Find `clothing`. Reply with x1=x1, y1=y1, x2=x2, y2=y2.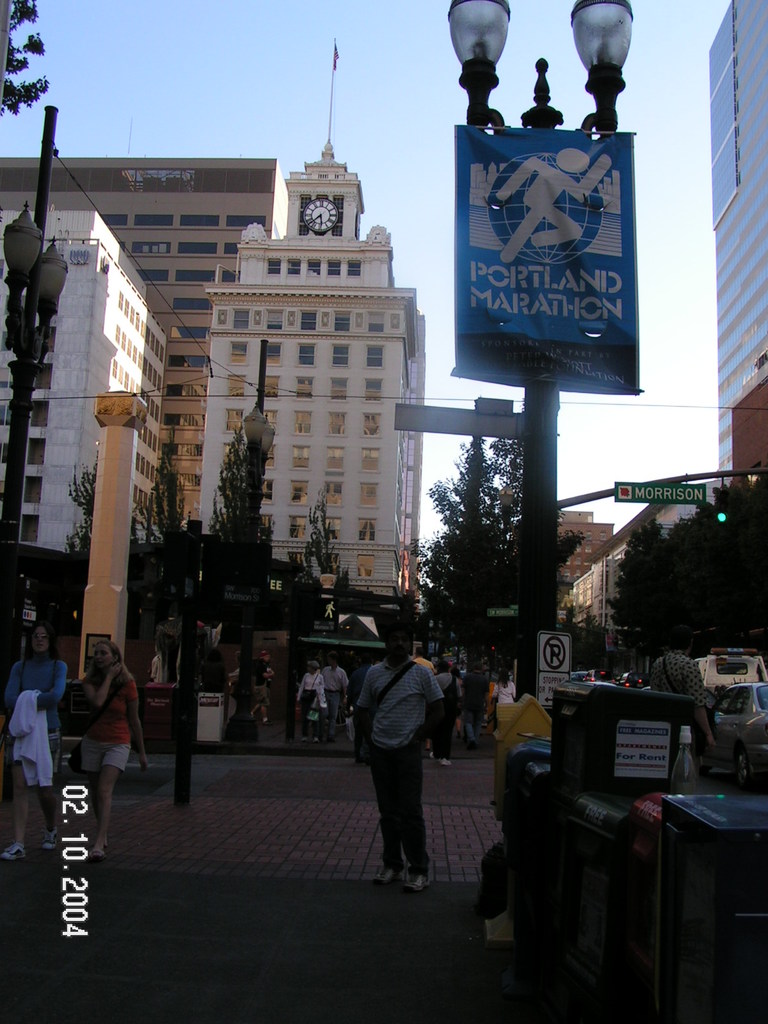
x1=3, y1=659, x2=85, y2=774.
